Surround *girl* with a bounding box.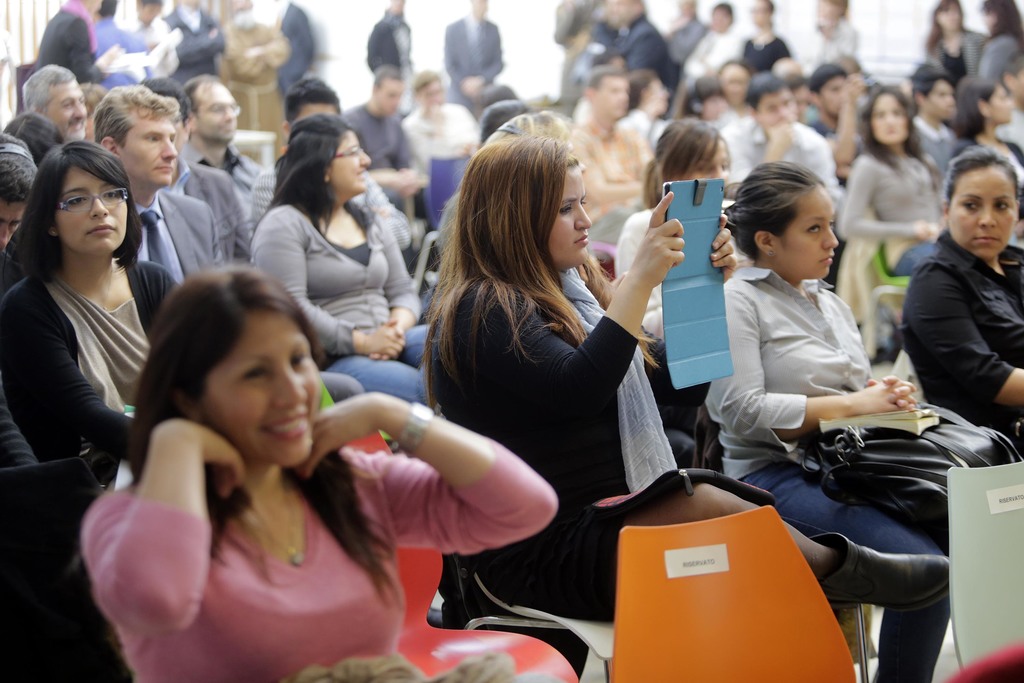
region(428, 131, 947, 619).
